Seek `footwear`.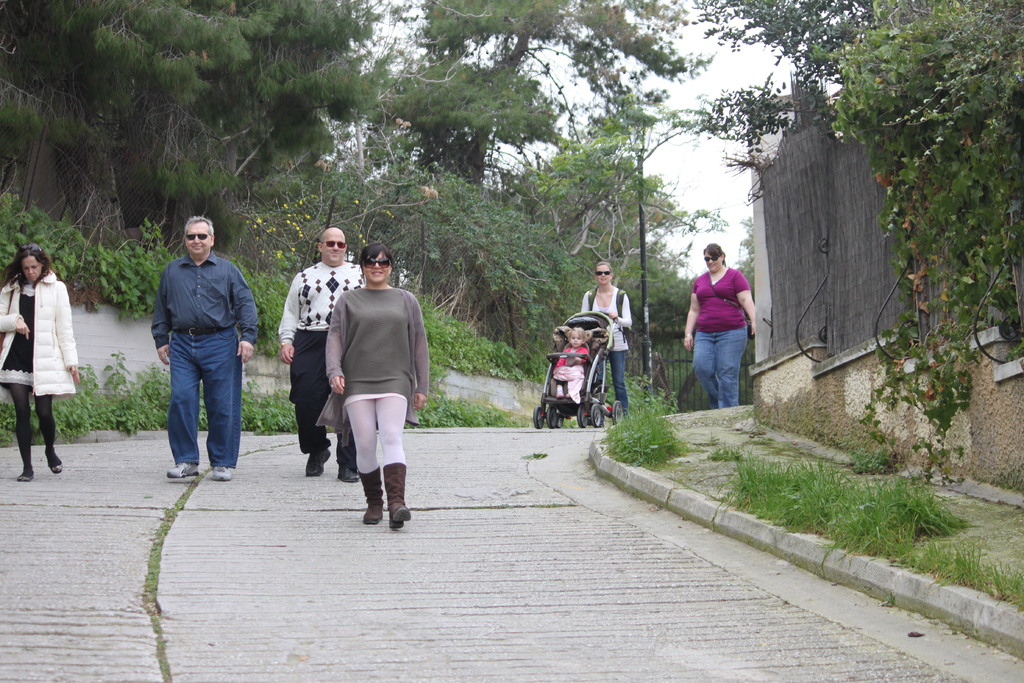
box=[43, 448, 67, 471].
